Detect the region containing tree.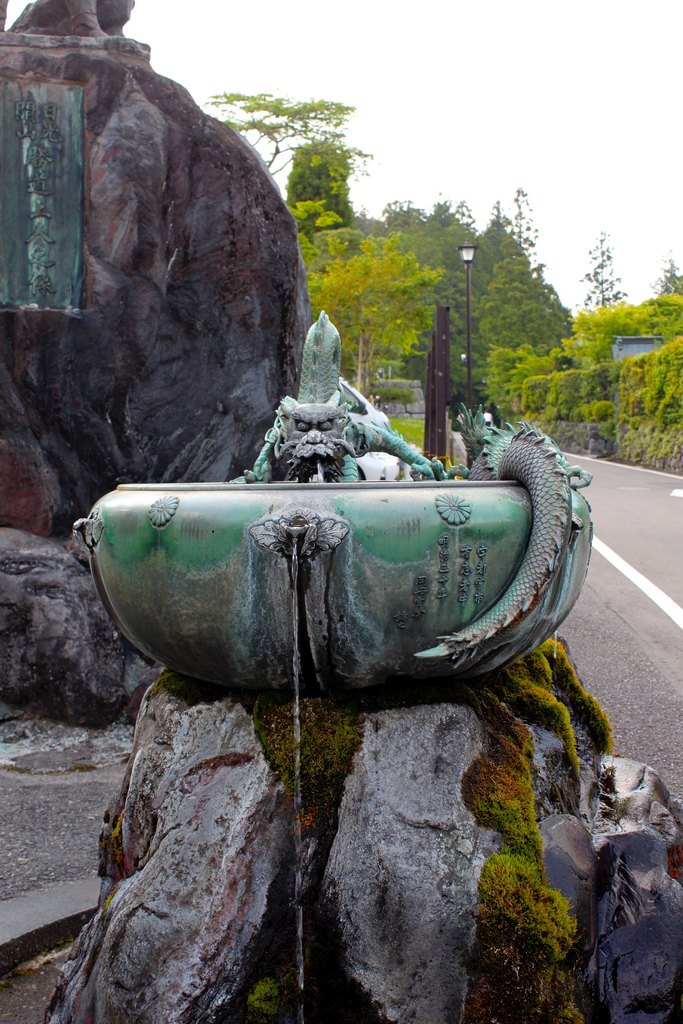
(468, 168, 550, 319).
